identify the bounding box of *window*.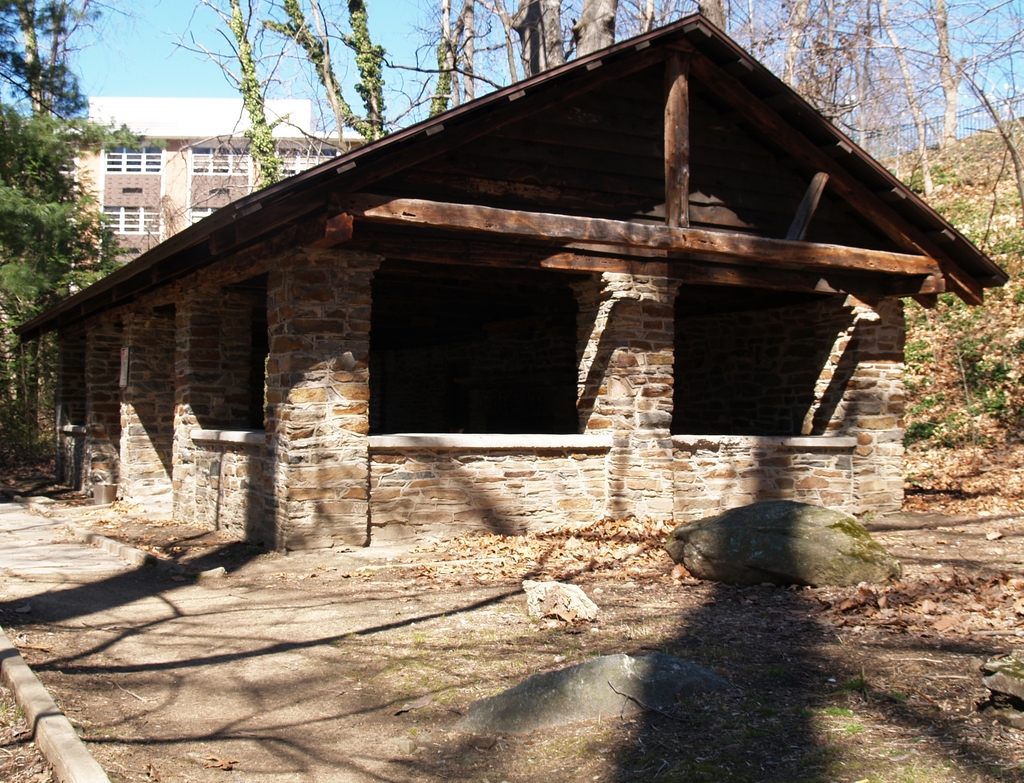
Rect(185, 139, 255, 224).
